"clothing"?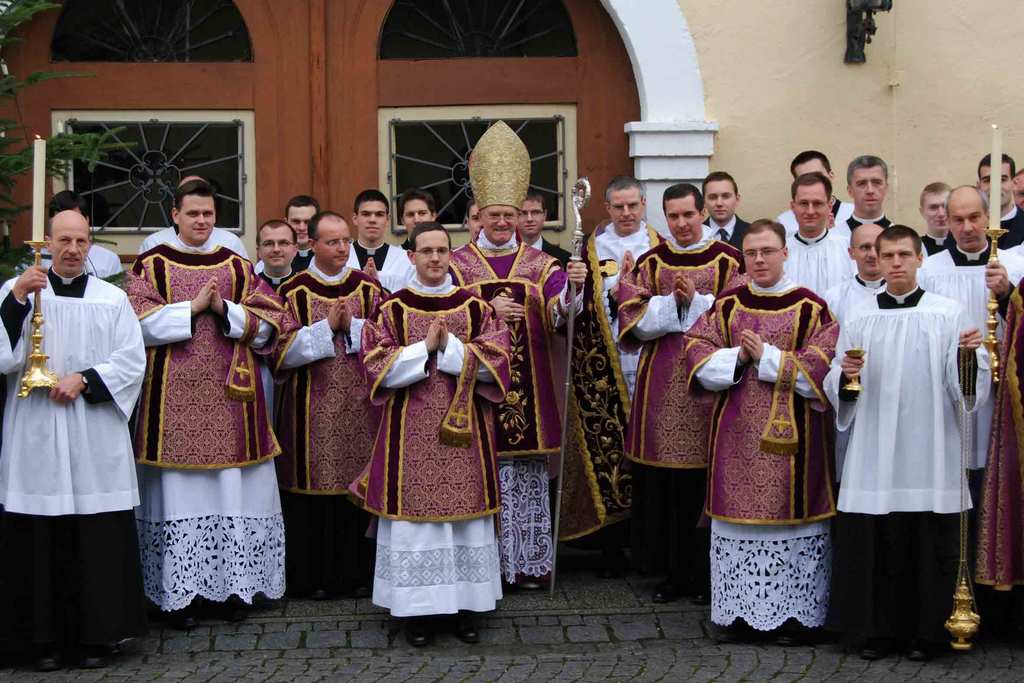
crop(349, 270, 515, 619)
